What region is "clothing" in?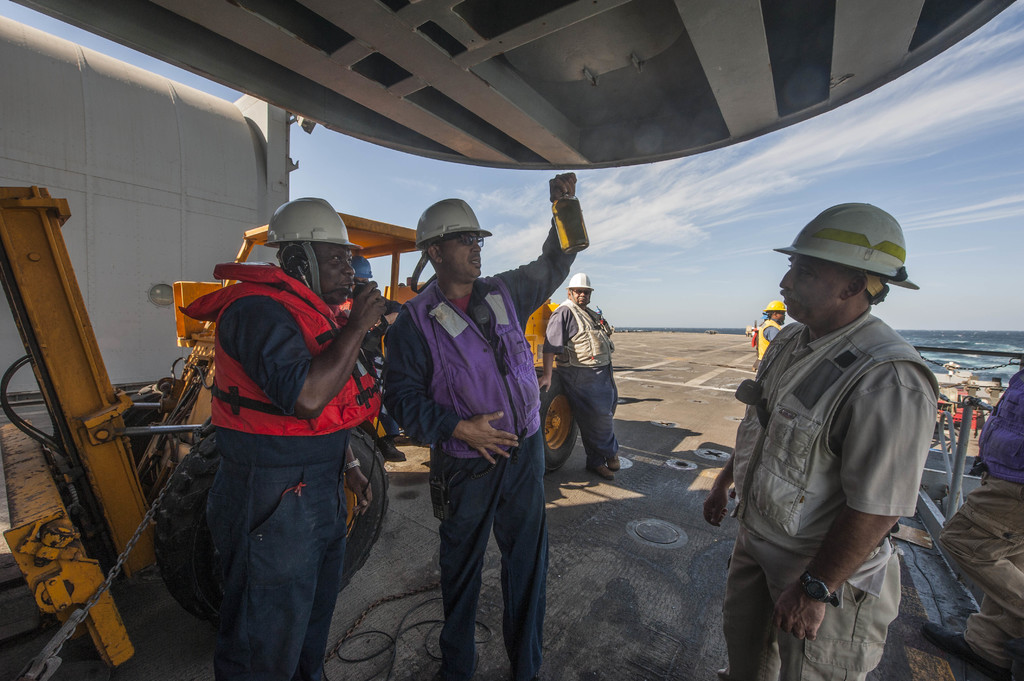
<bbox>163, 191, 401, 669</bbox>.
